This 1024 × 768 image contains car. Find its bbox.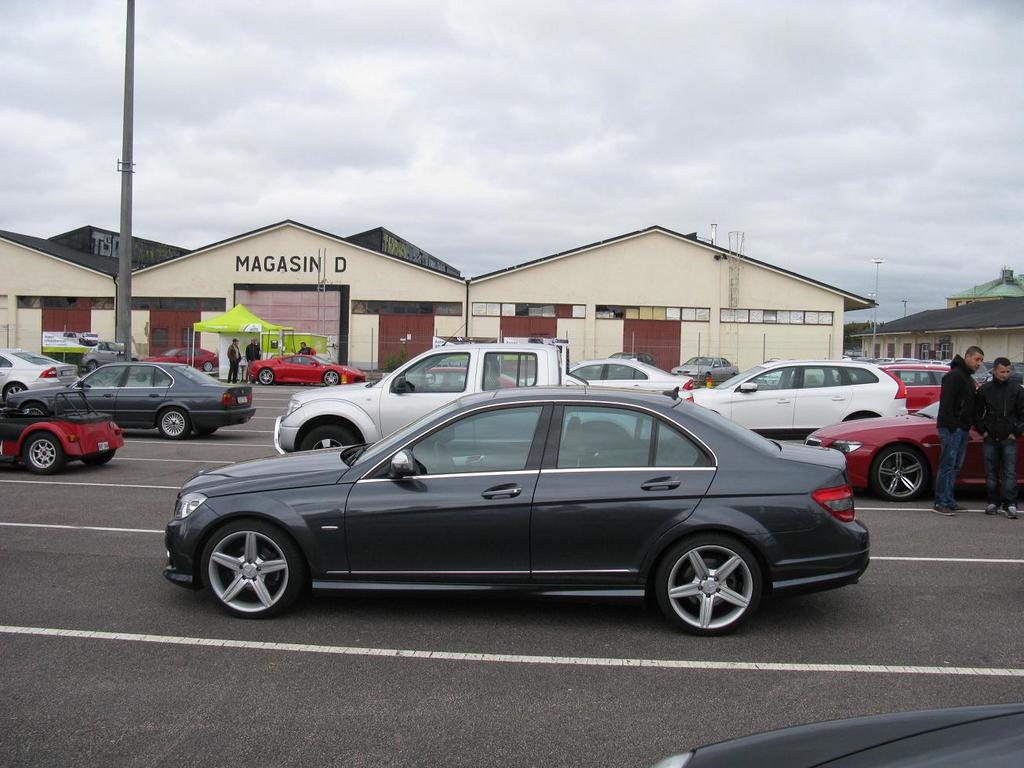
270, 339, 696, 457.
